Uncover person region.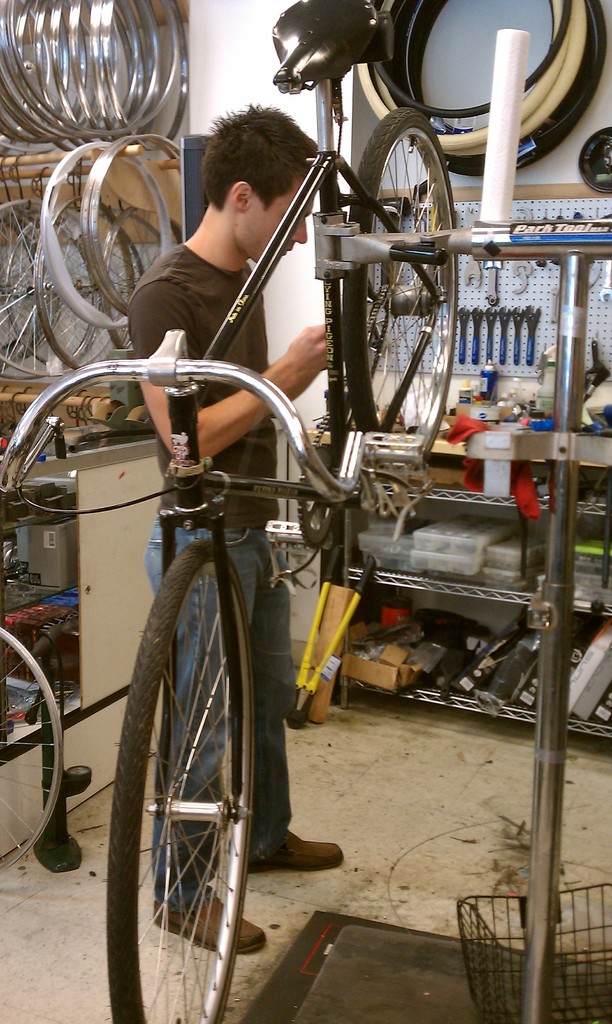
Uncovered: x1=76, y1=106, x2=344, y2=927.
